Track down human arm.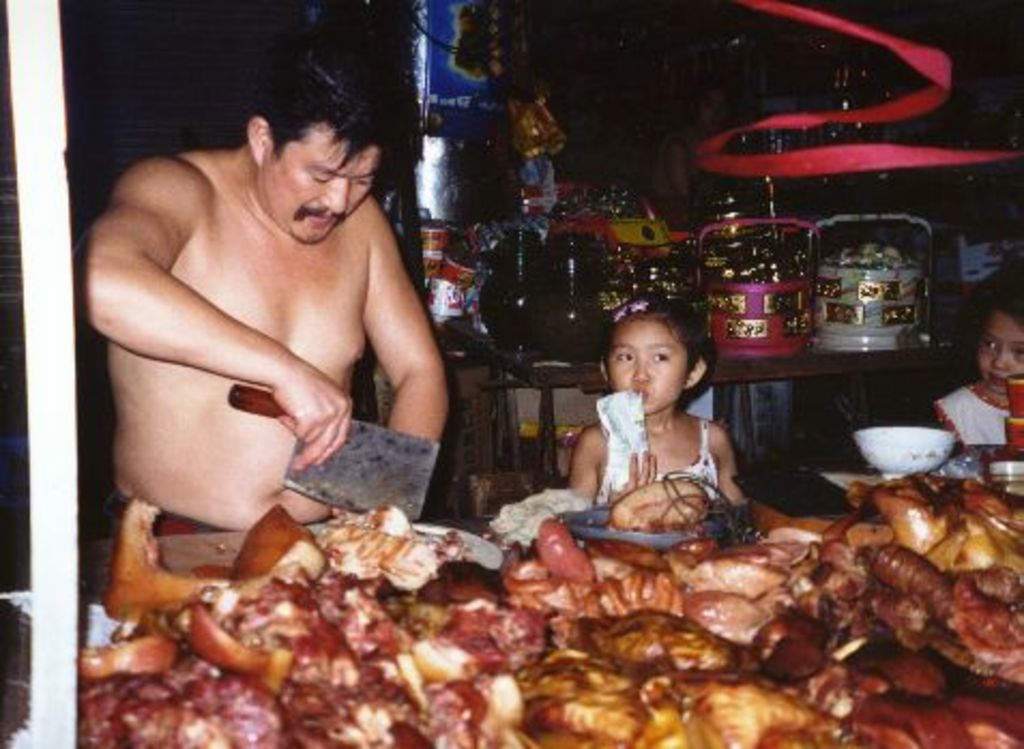
Tracked to <region>69, 159, 354, 470</region>.
